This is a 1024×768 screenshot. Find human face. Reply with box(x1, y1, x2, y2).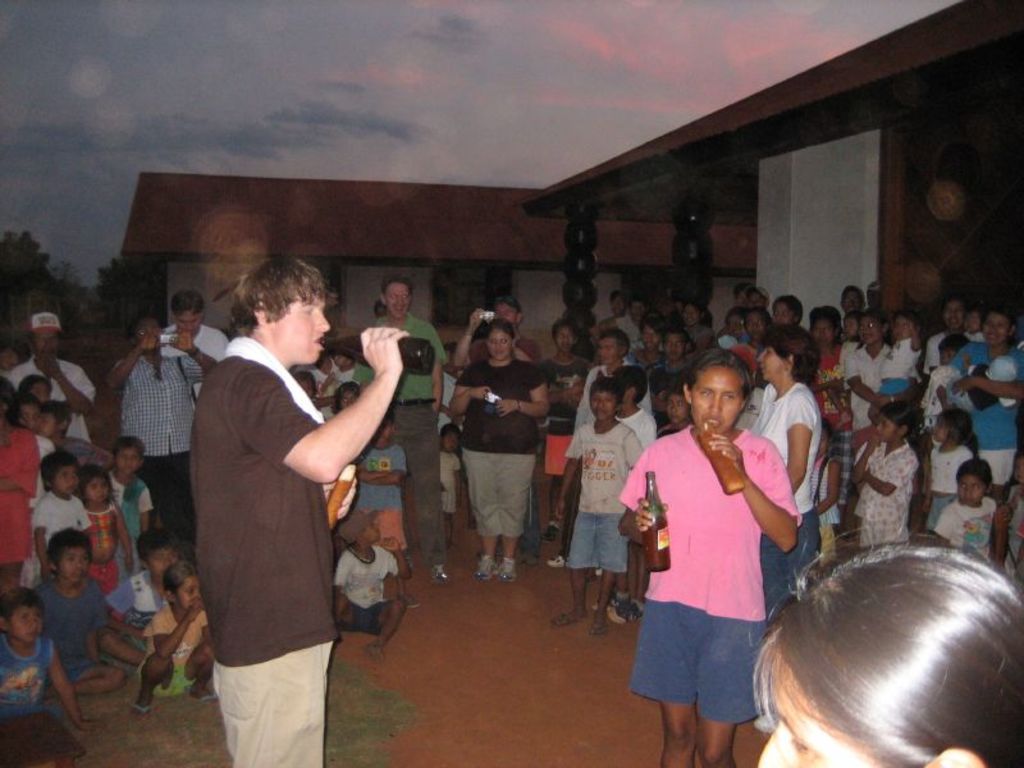
box(40, 416, 58, 438).
